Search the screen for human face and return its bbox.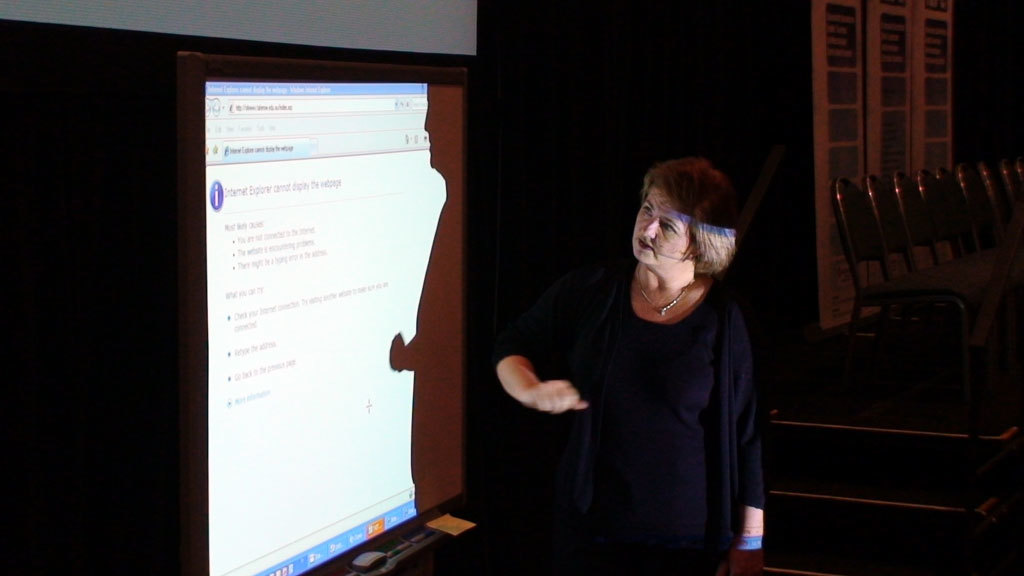
Found: bbox=[634, 191, 696, 259].
